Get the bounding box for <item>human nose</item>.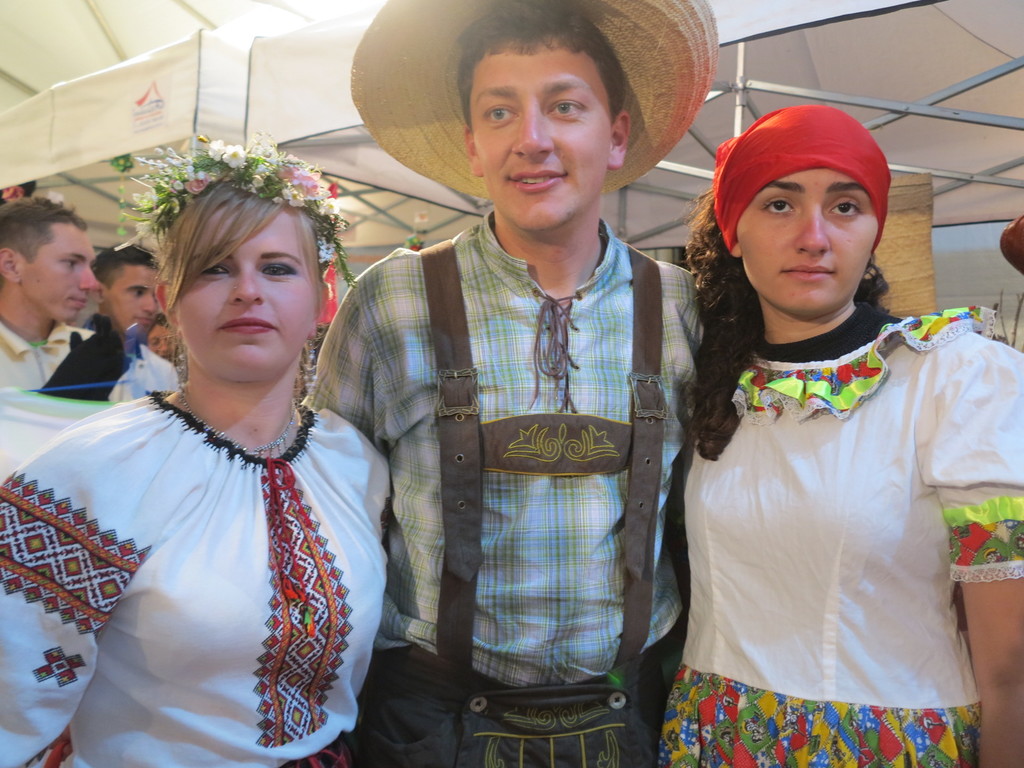
[794, 201, 830, 254].
